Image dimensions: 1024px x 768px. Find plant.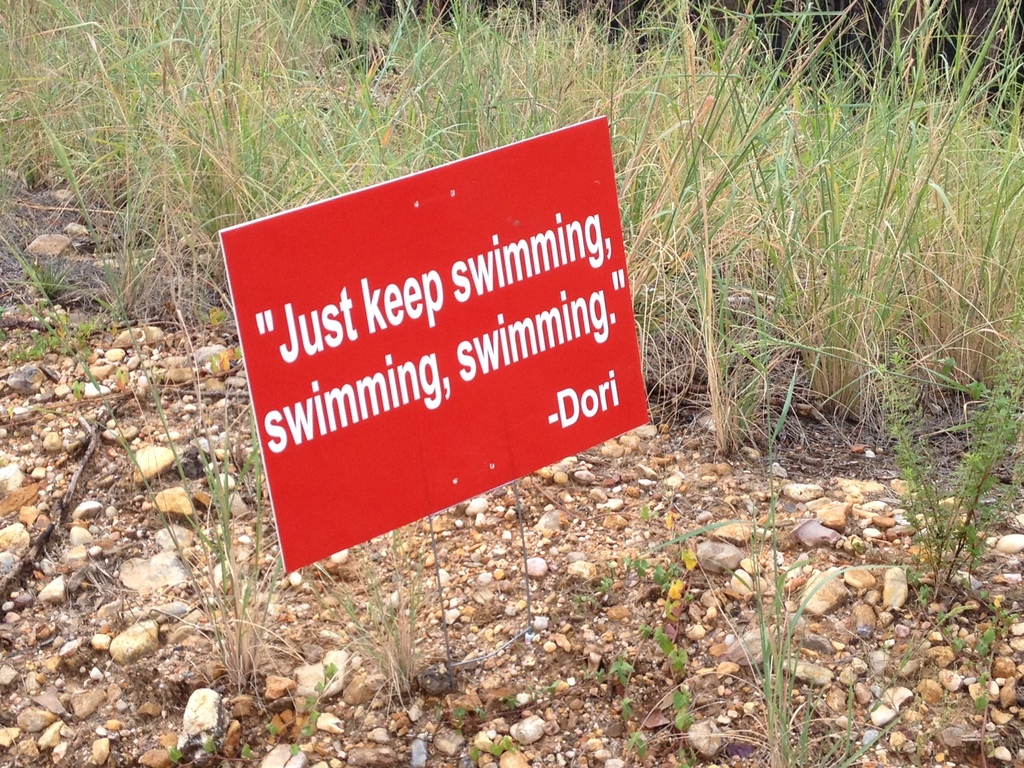
l=637, t=519, r=879, b=767.
